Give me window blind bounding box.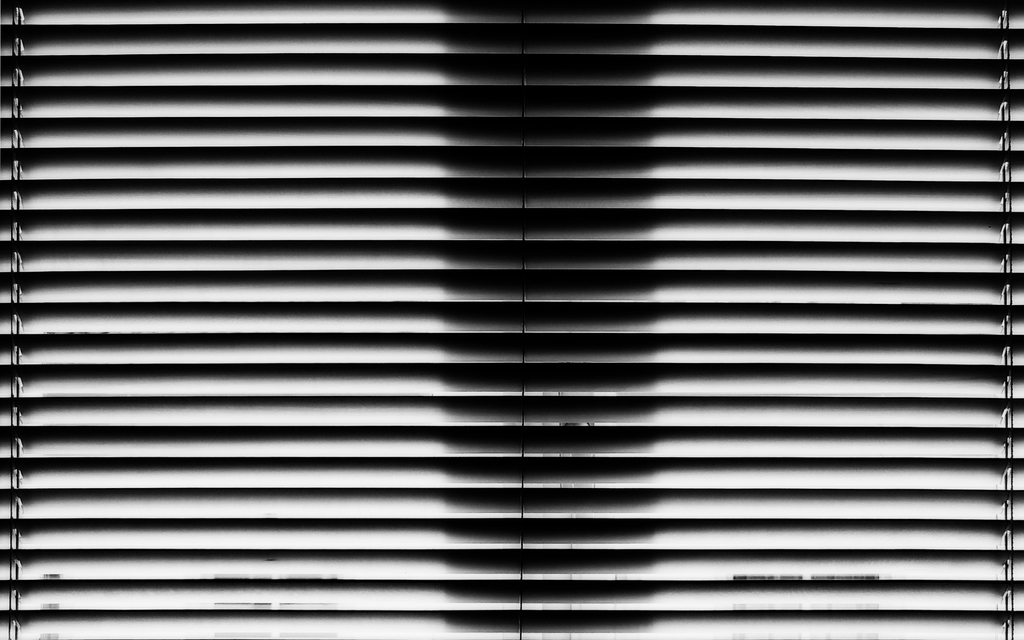
BBox(0, 0, 1023, 639).
